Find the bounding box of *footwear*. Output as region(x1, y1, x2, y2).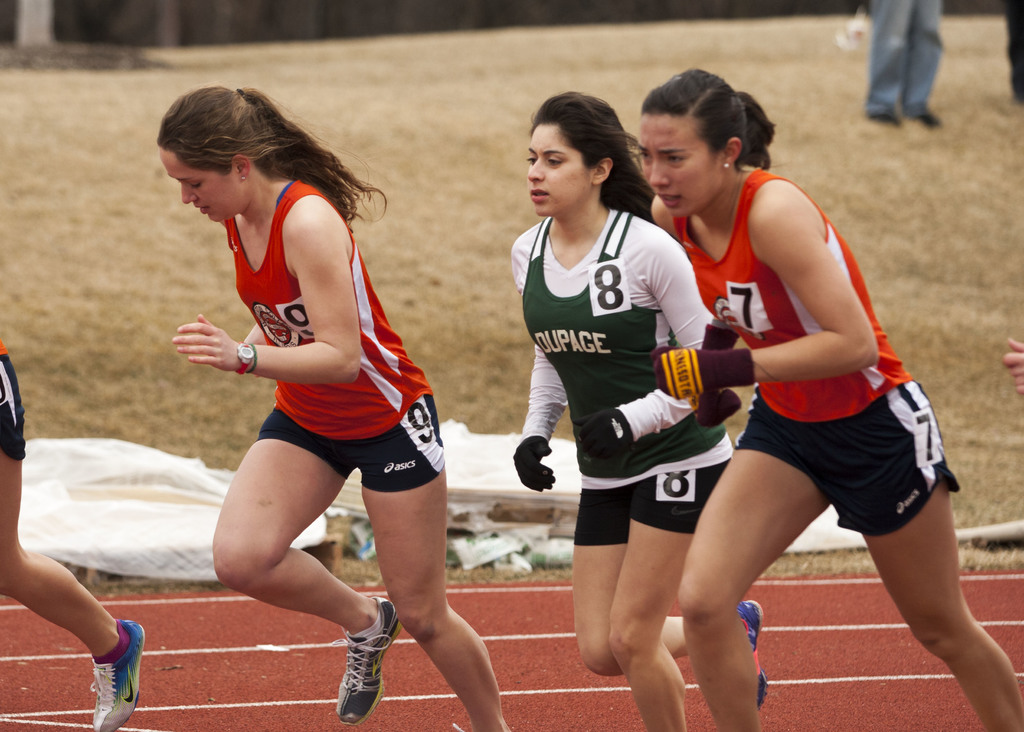
region(320, 617, 394, 717).
